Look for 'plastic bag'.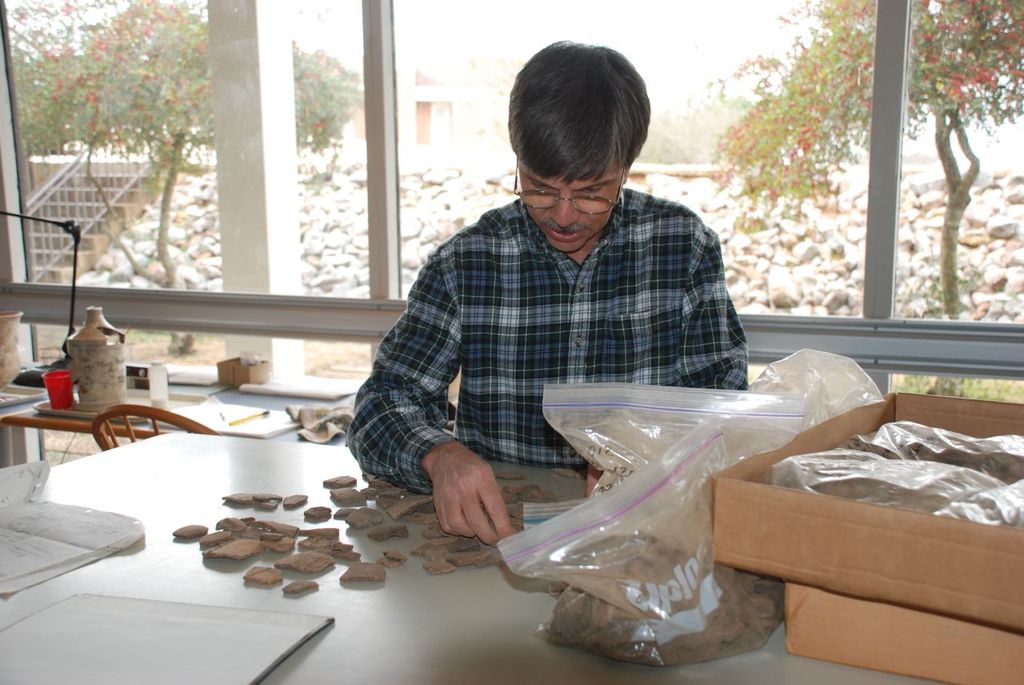
Found: box(860, 418, 1023, 487).
